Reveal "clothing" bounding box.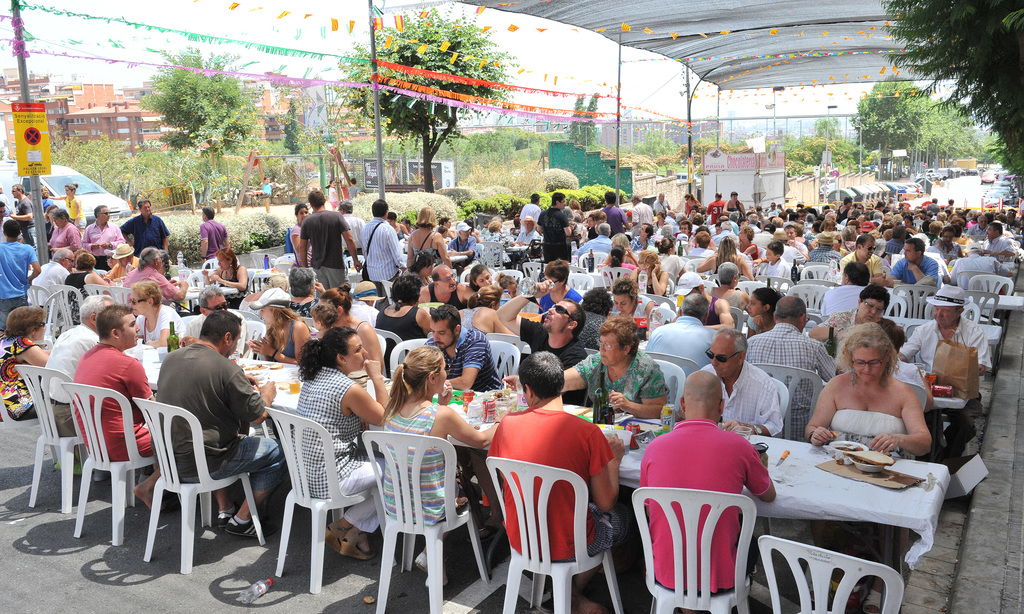
Revealed: box=[661, 219, 680, 229].
